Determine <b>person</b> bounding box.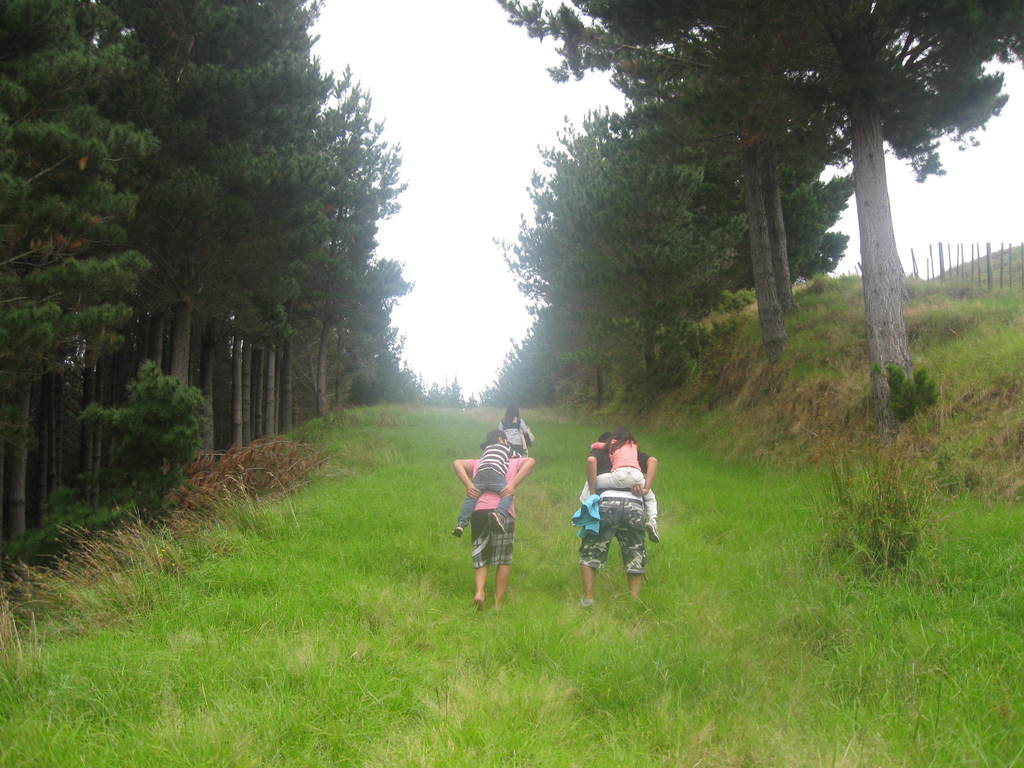
Determined: pyautogui.locateOnScreen(578, 433, 668, 610).
